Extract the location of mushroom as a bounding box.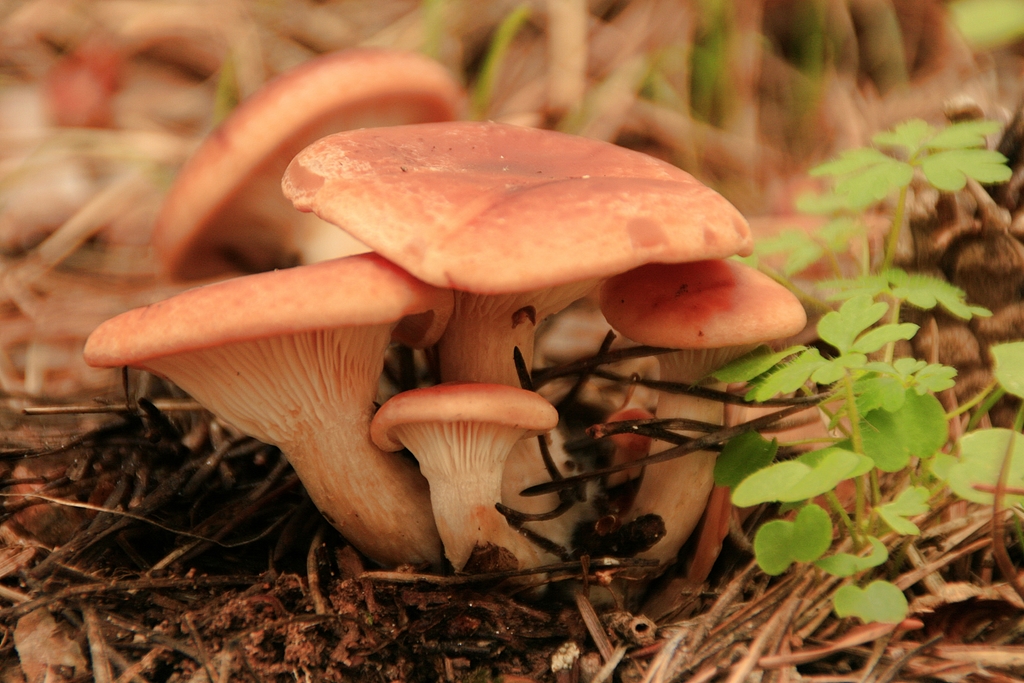
select_region(357, 358, 573, 566).
